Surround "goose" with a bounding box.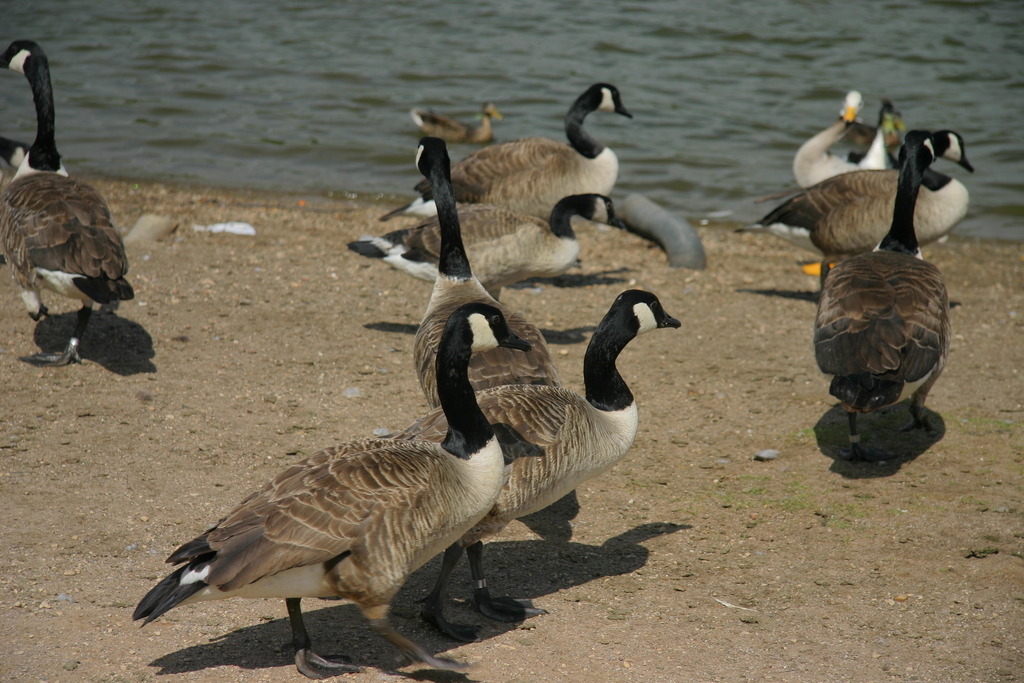
(x1=754, y1=167, x2=961, y2=252).
